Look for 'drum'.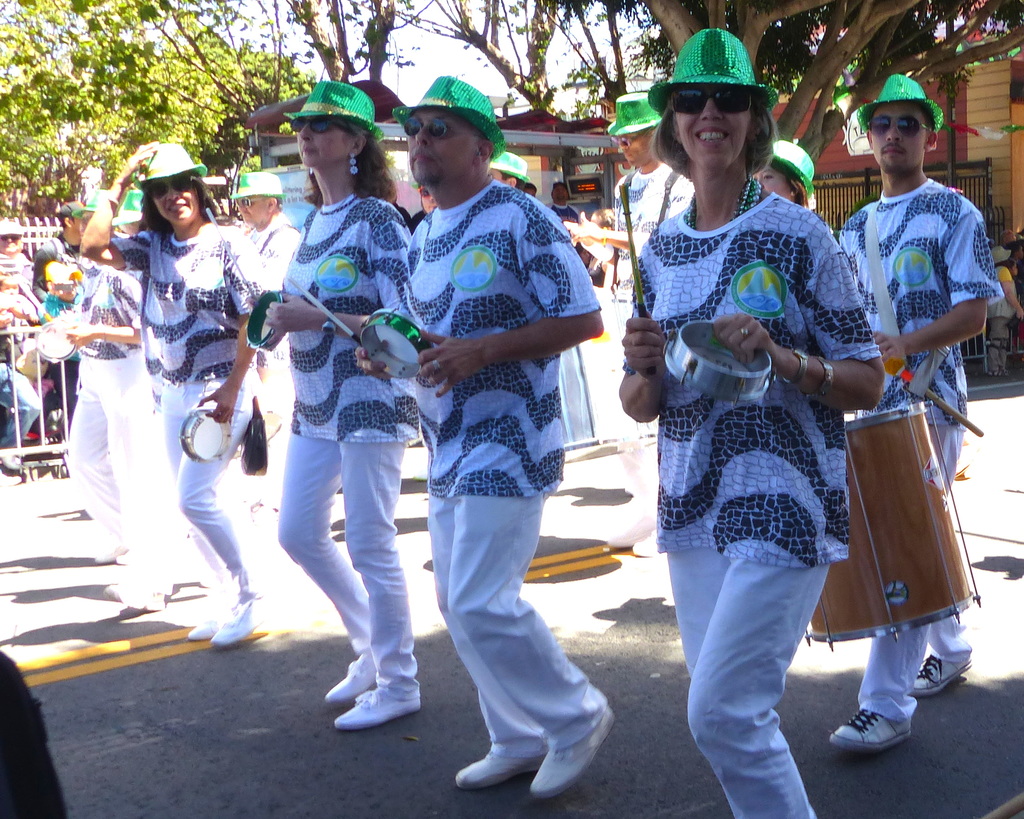
Found: [34,318,76,362].
